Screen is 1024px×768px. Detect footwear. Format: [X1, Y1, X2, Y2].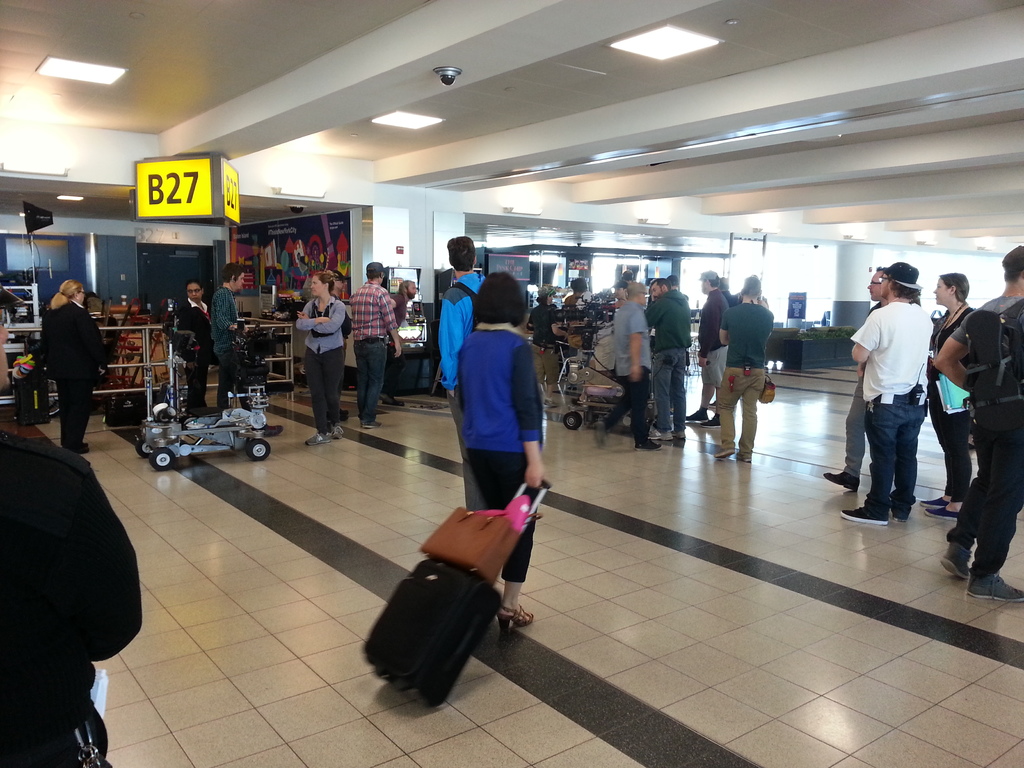
[262, 424, 285, 438].
